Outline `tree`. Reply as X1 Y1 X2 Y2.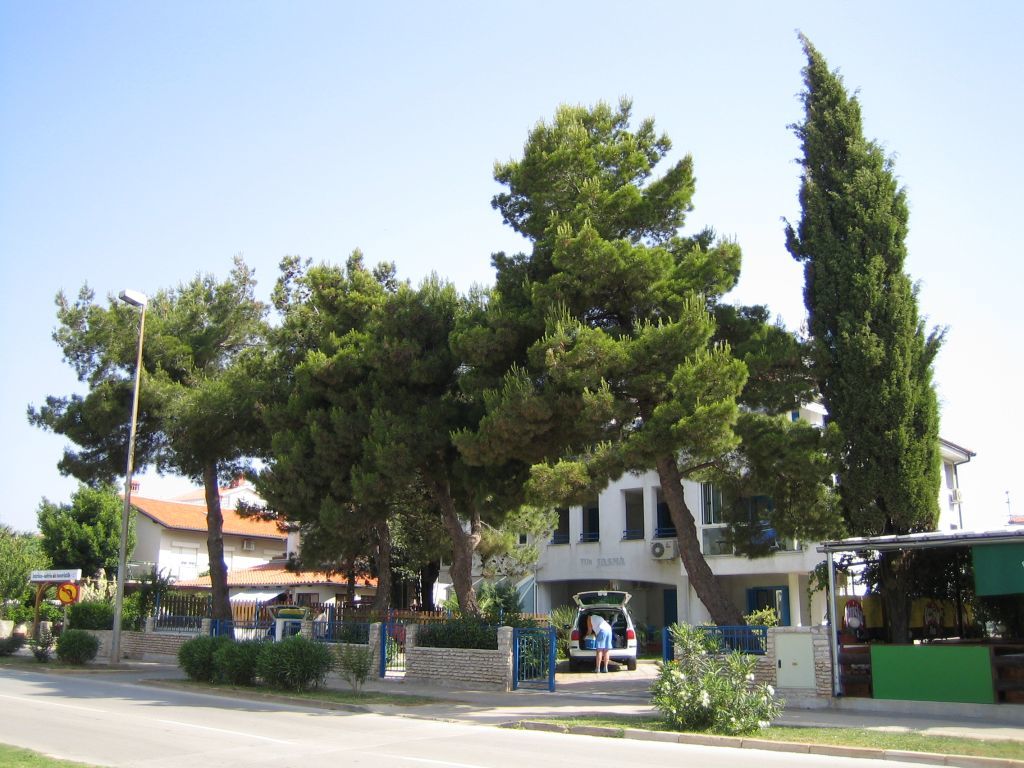
445 87 770 658.
